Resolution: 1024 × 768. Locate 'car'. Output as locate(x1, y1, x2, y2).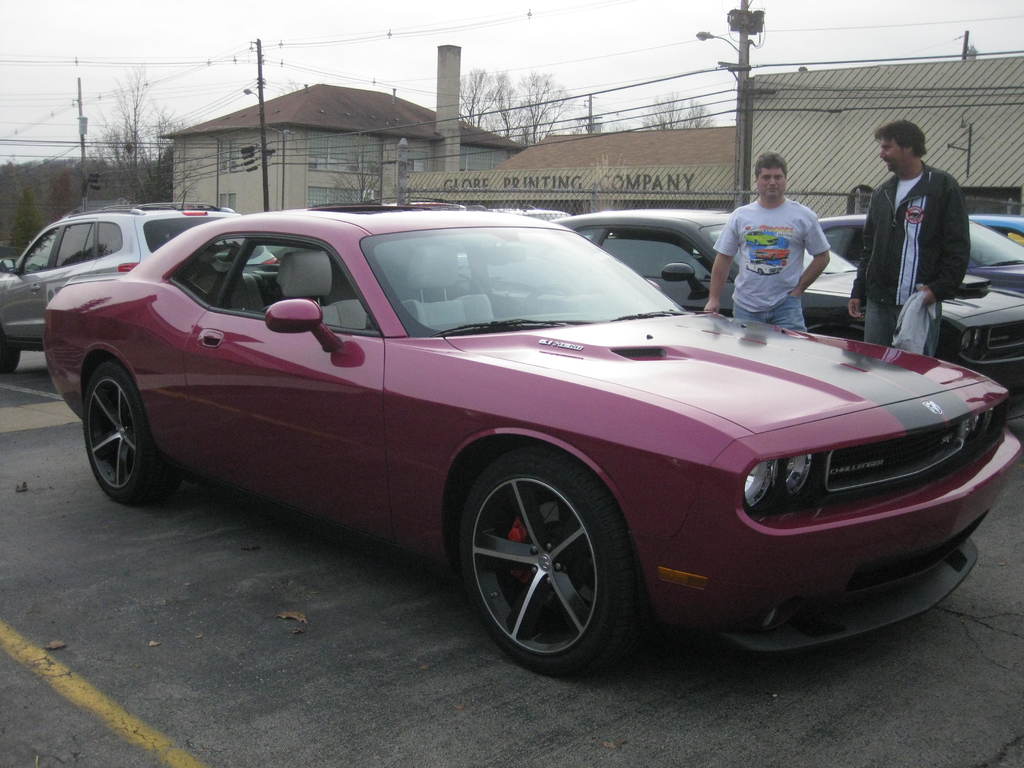
locate(0, 200, 276, 373).
